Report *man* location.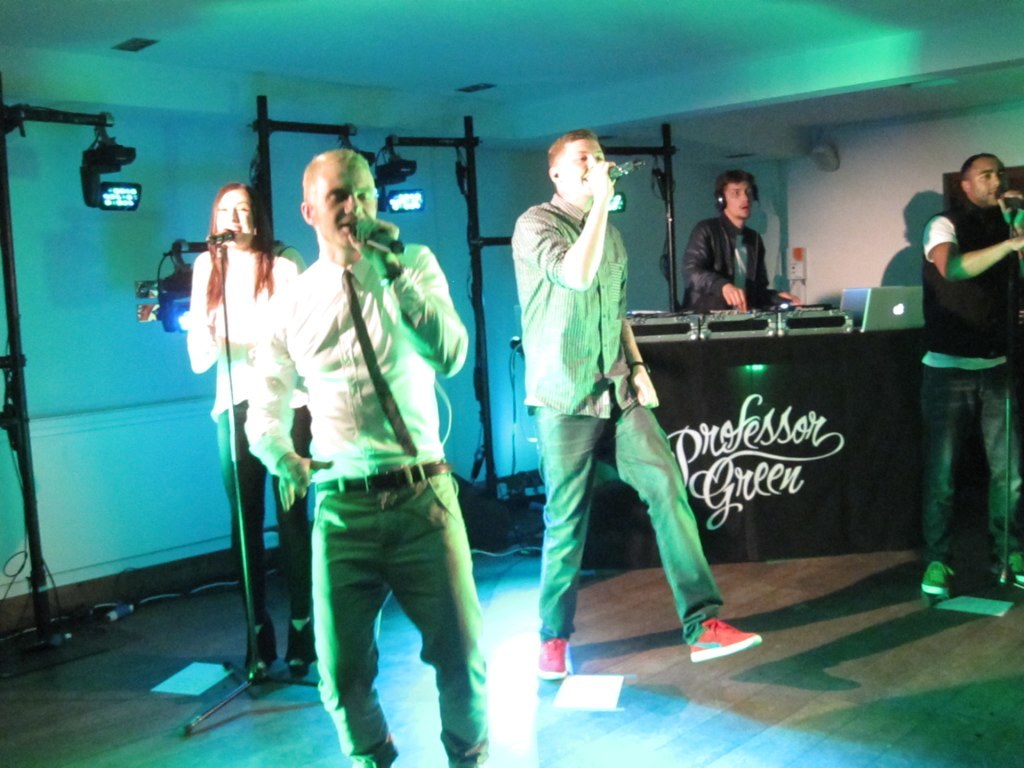
Report: [682,169,802,314].
